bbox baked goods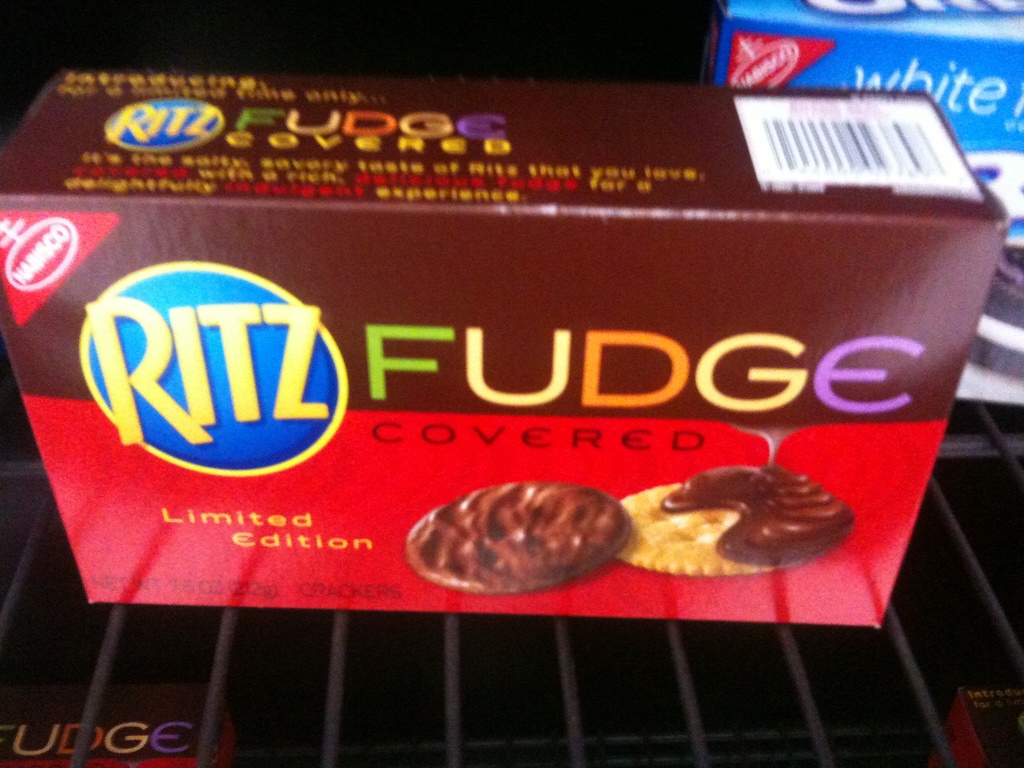
[406, 481, 638, 596]
